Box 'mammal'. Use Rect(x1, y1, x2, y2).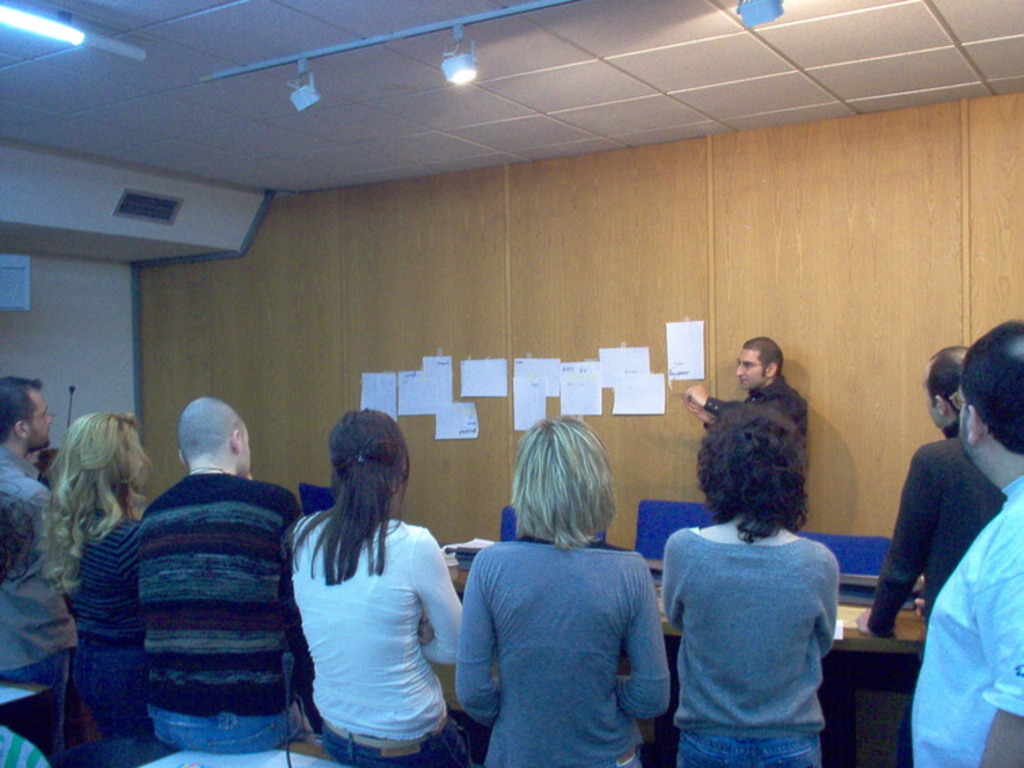
Rect(138, 393, 307, 752).
